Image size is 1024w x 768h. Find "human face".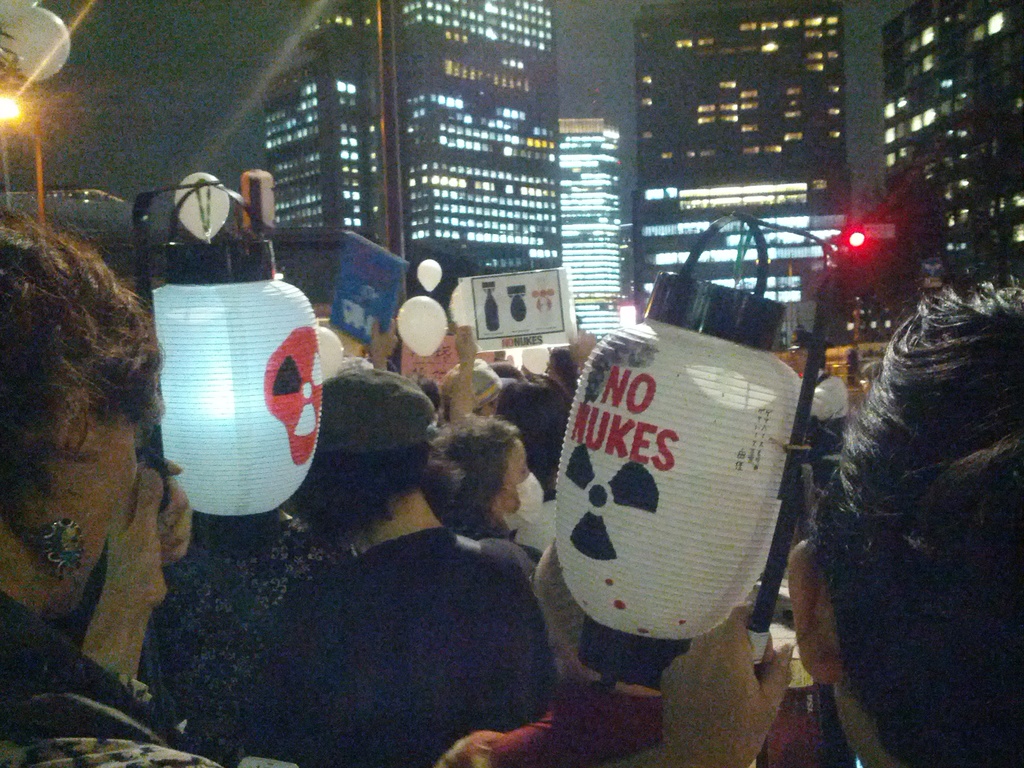
l=68, t=424, r=139, b=621.
